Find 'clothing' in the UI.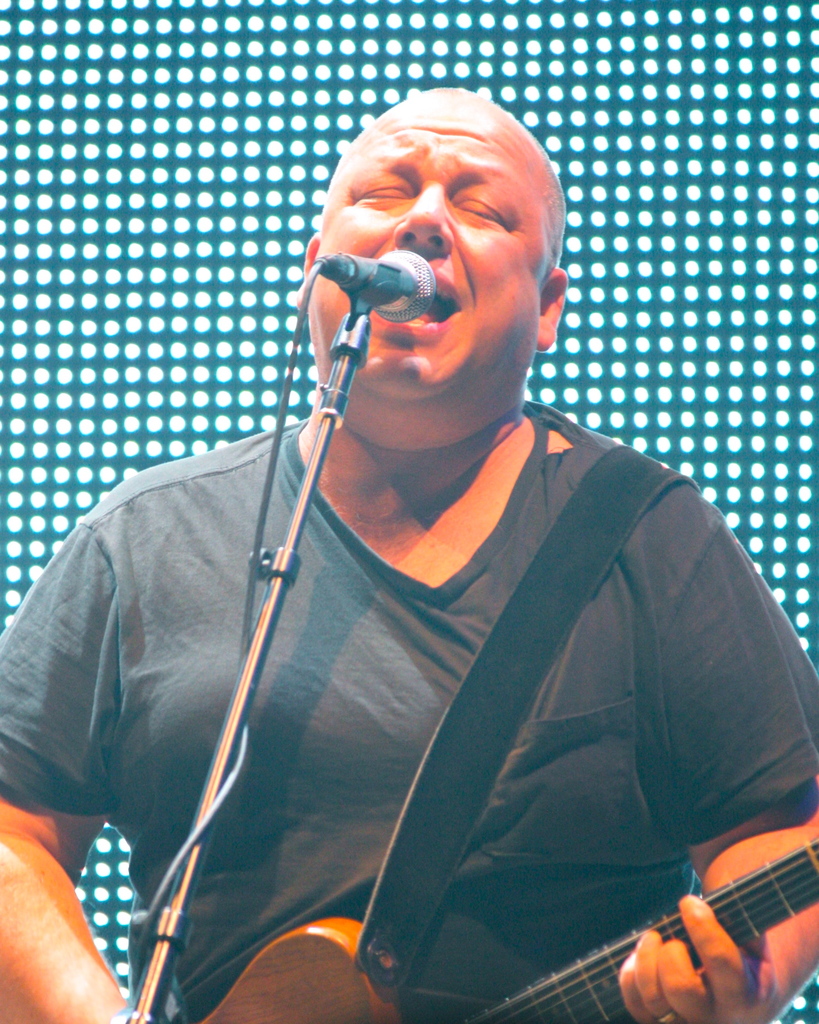
UI element at bbox=(0, 396, 818, 1023).
